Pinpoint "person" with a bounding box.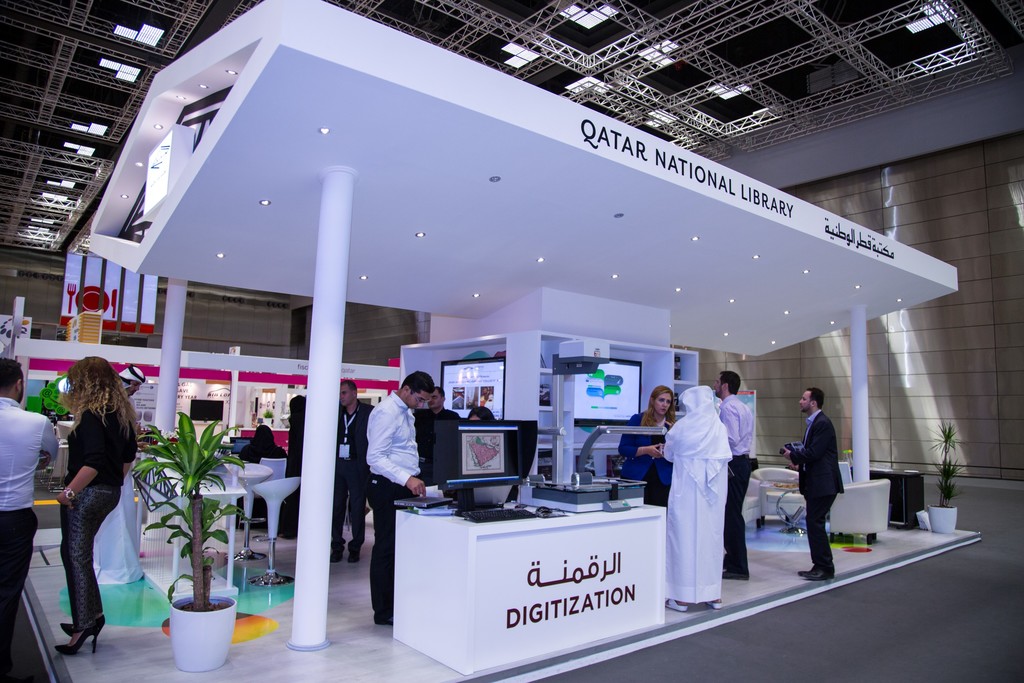
[x1=618, y1=384, x2=682, y2=502].
